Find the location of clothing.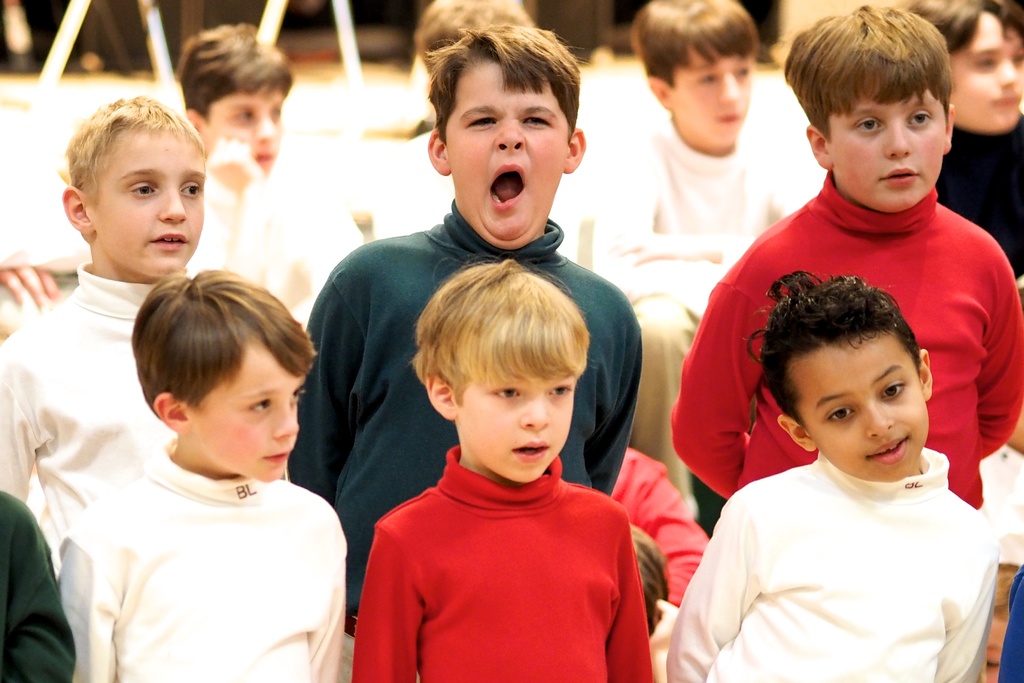
Location: [349,444,659,682].
